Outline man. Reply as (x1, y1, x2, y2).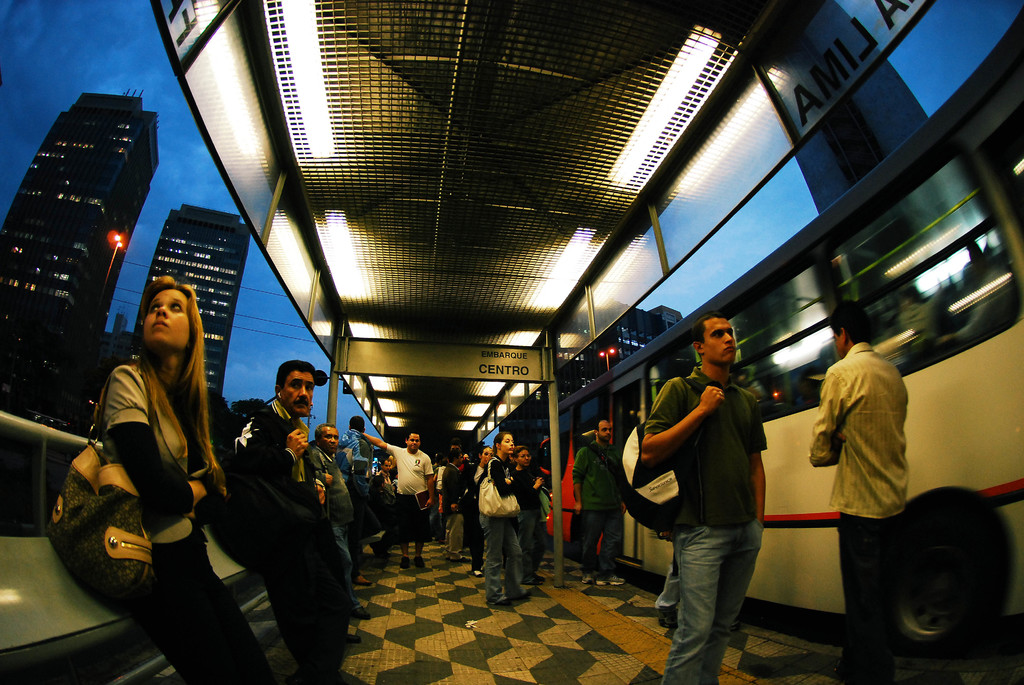
(797, 302, 925, 684).
